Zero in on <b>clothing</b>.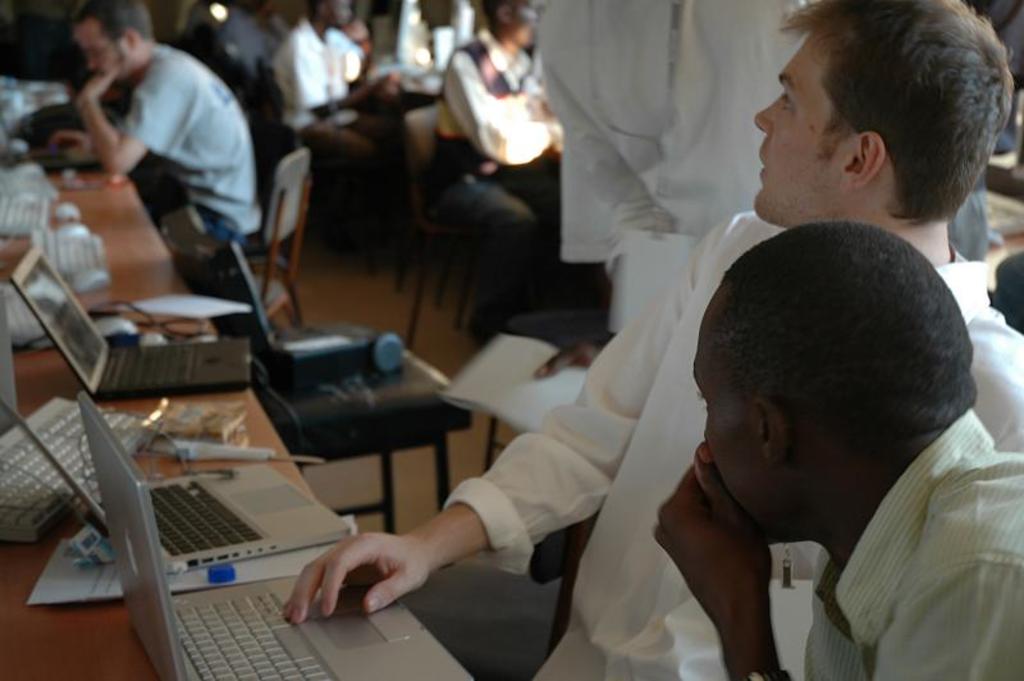
Zeroed in: 803/407/1023/680.
